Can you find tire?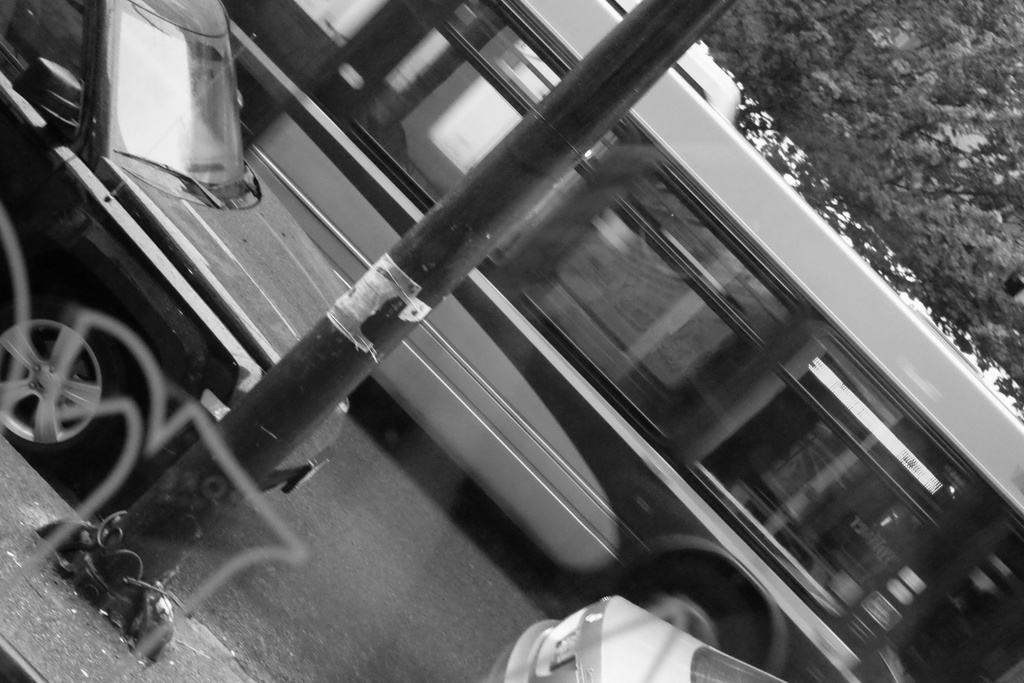
Yes, bounding box: bbox(0, 308, 123, 488).
